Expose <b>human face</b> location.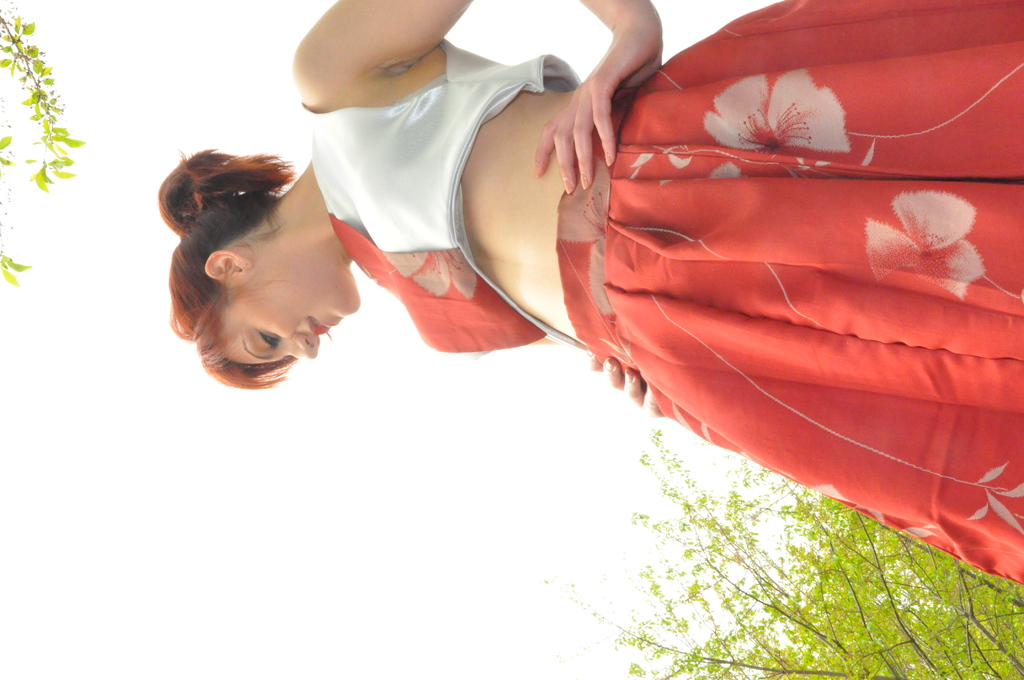
Exposed at [234,277,359,365].
